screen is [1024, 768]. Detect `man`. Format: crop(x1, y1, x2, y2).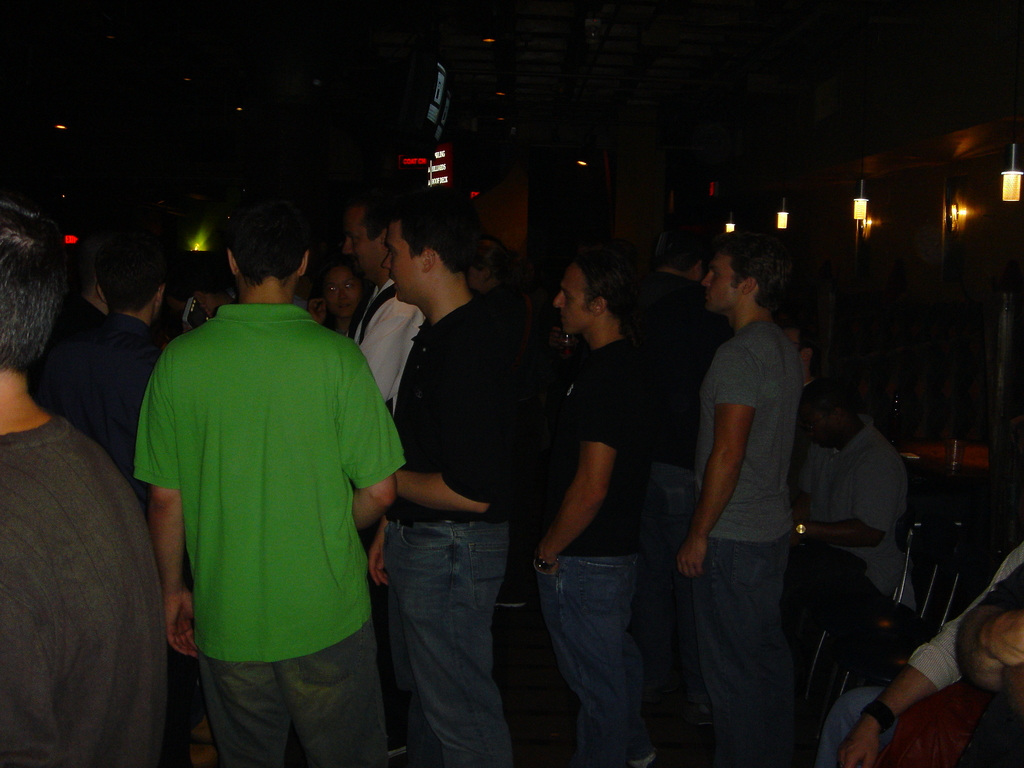
crop(535, 246, 662, 767).
